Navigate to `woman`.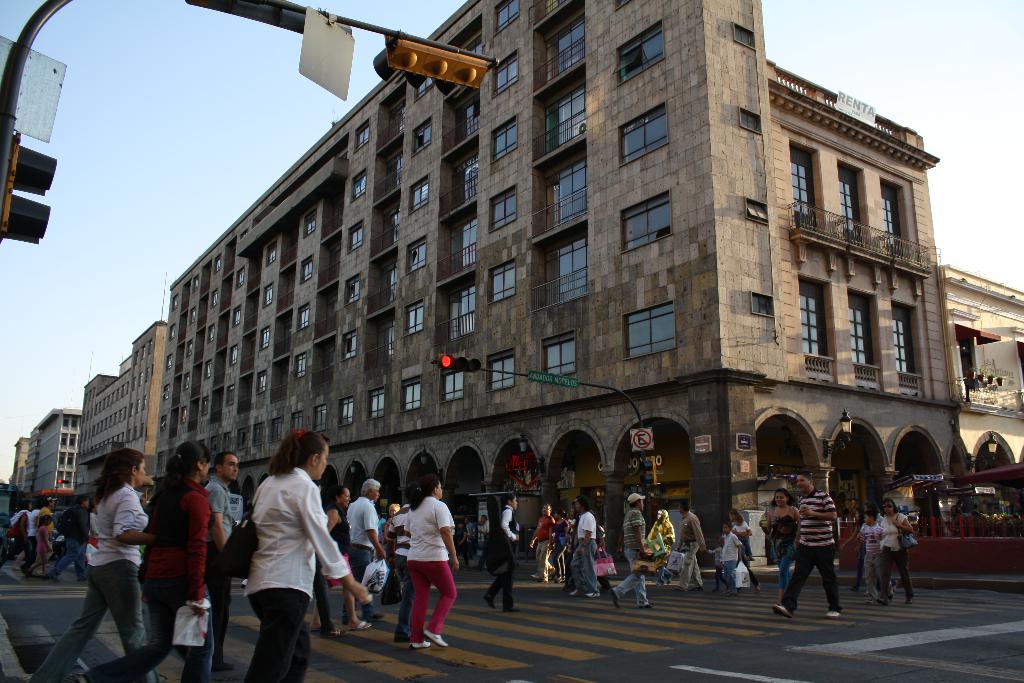
Navigation target: box=[756, 486, 797, 592].
